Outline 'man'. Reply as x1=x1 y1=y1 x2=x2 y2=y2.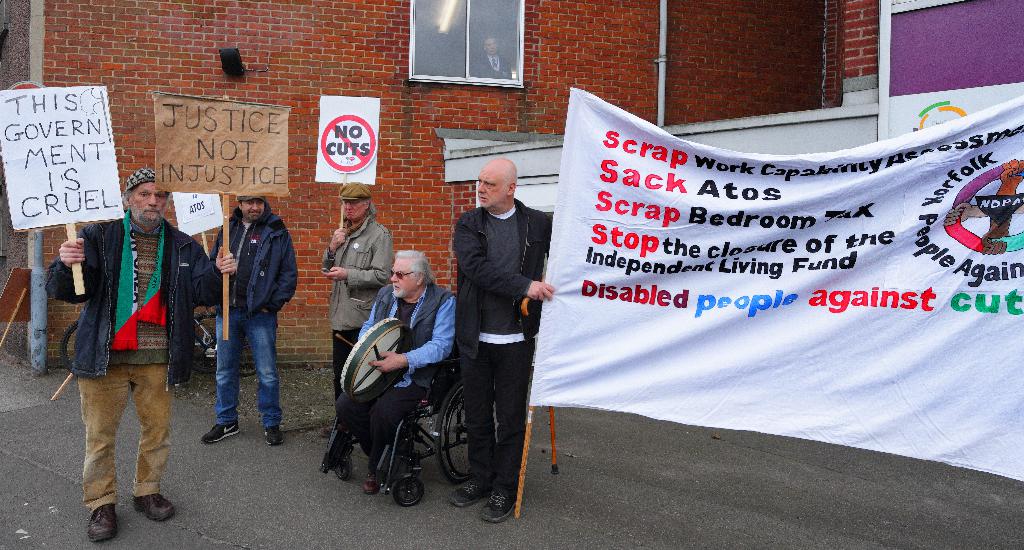
x1=436 y1=138 x2=554 y2=526.
